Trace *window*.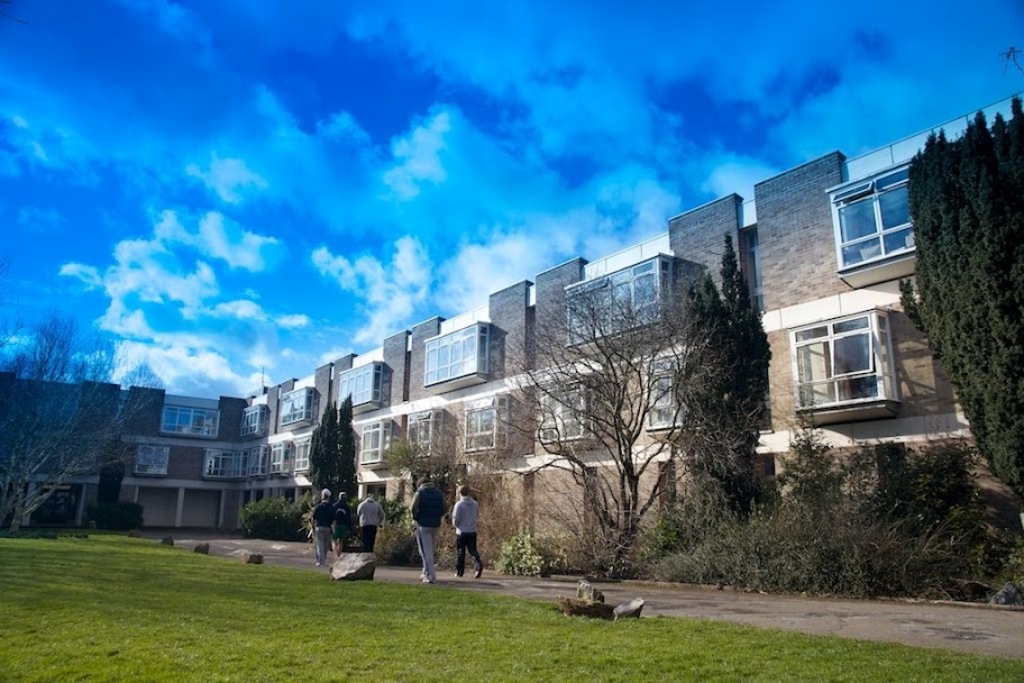
Traced to <bbox>362, 418, 392, 463</bbox>.
